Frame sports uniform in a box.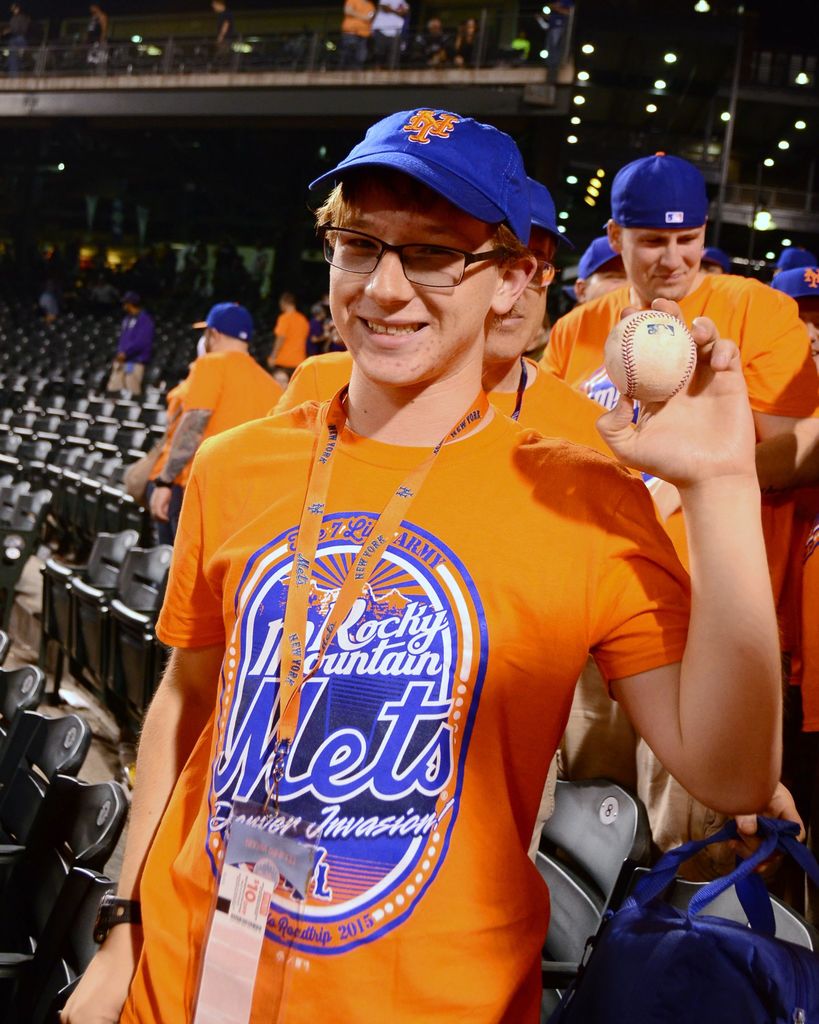
bbox=(125, 309, 159, 397).
